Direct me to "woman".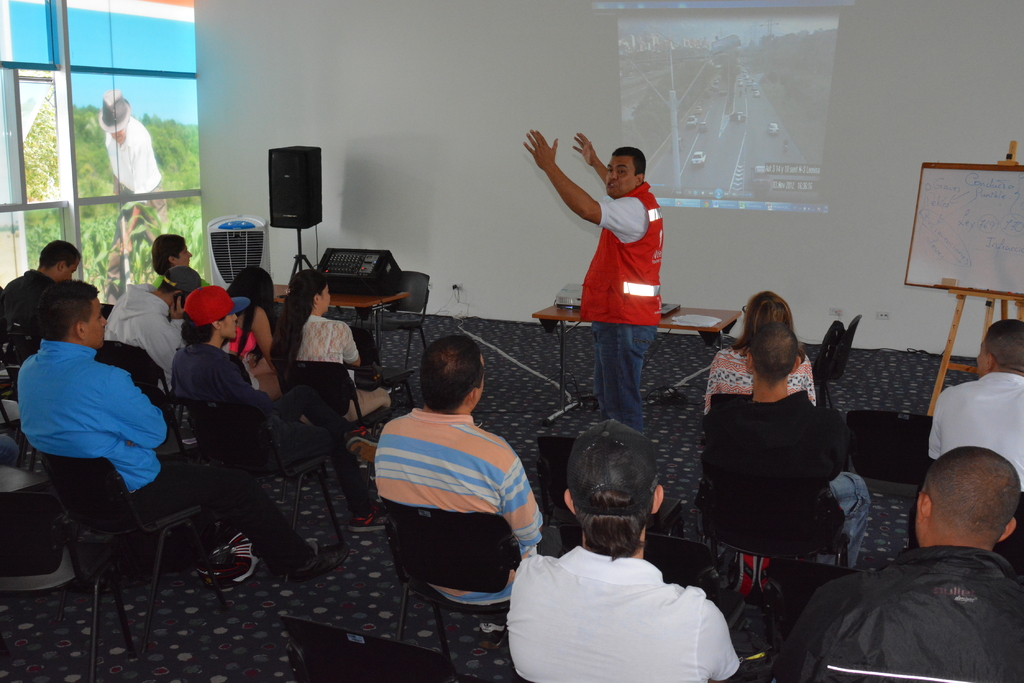
Direction: box=[271, 270, 392, 437].
